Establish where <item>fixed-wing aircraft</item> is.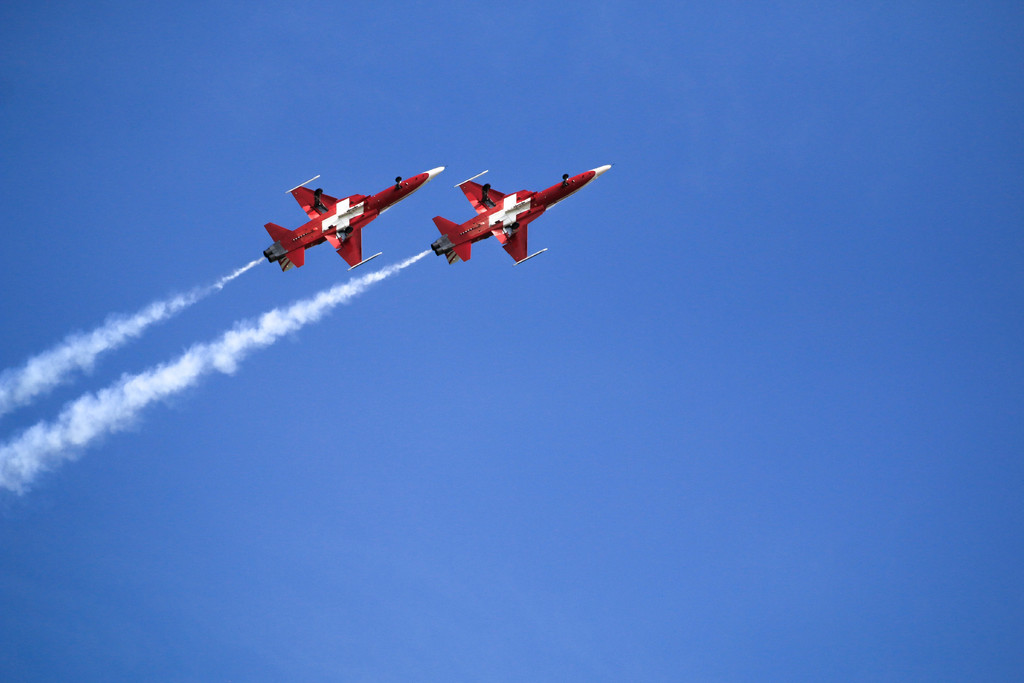
Established at Rect(410, 156, 603, 270).
